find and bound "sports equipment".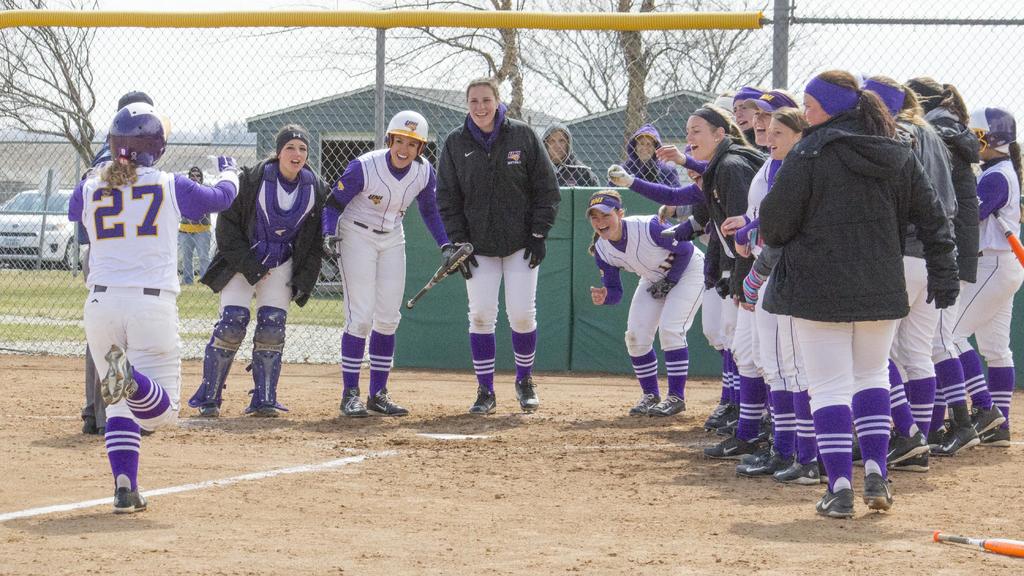
Bound: (189, 309, 250, 409).
